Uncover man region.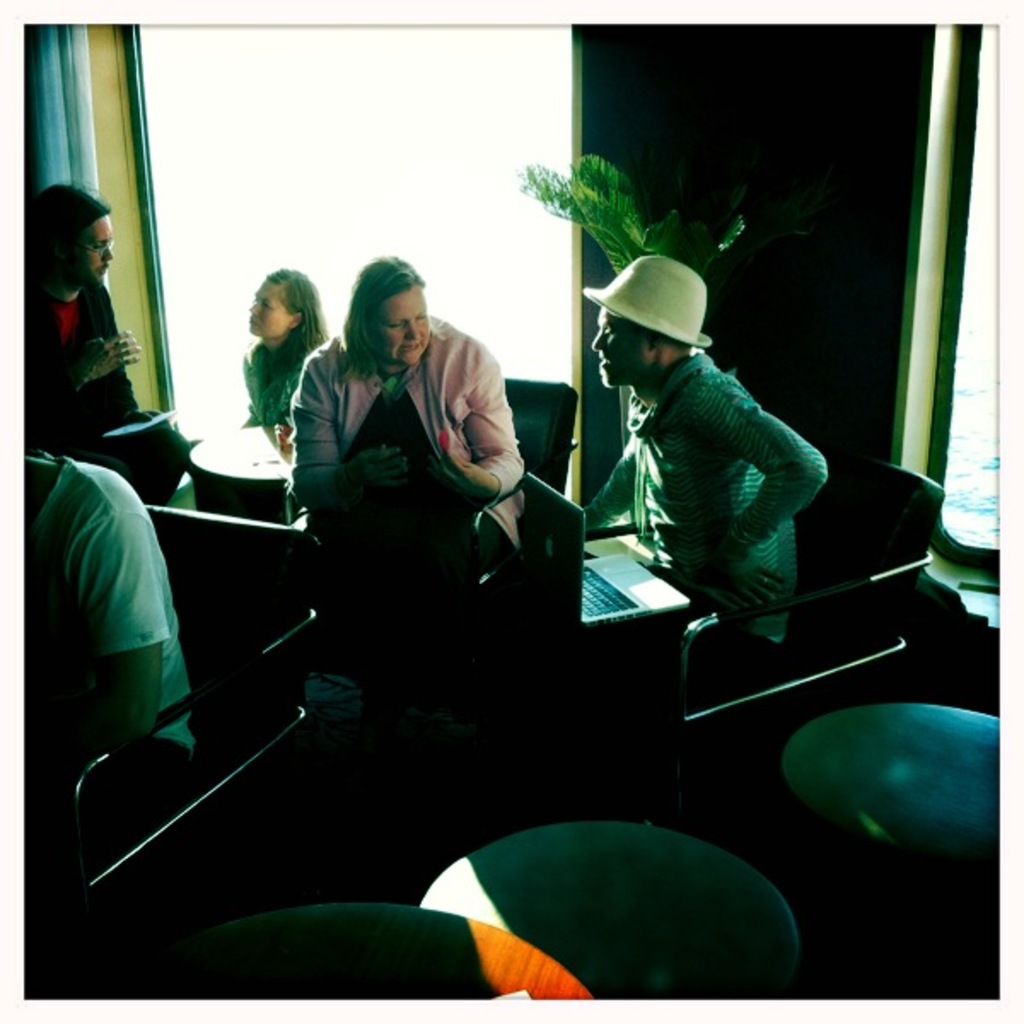
Uncovered: 577:249:831:683.
